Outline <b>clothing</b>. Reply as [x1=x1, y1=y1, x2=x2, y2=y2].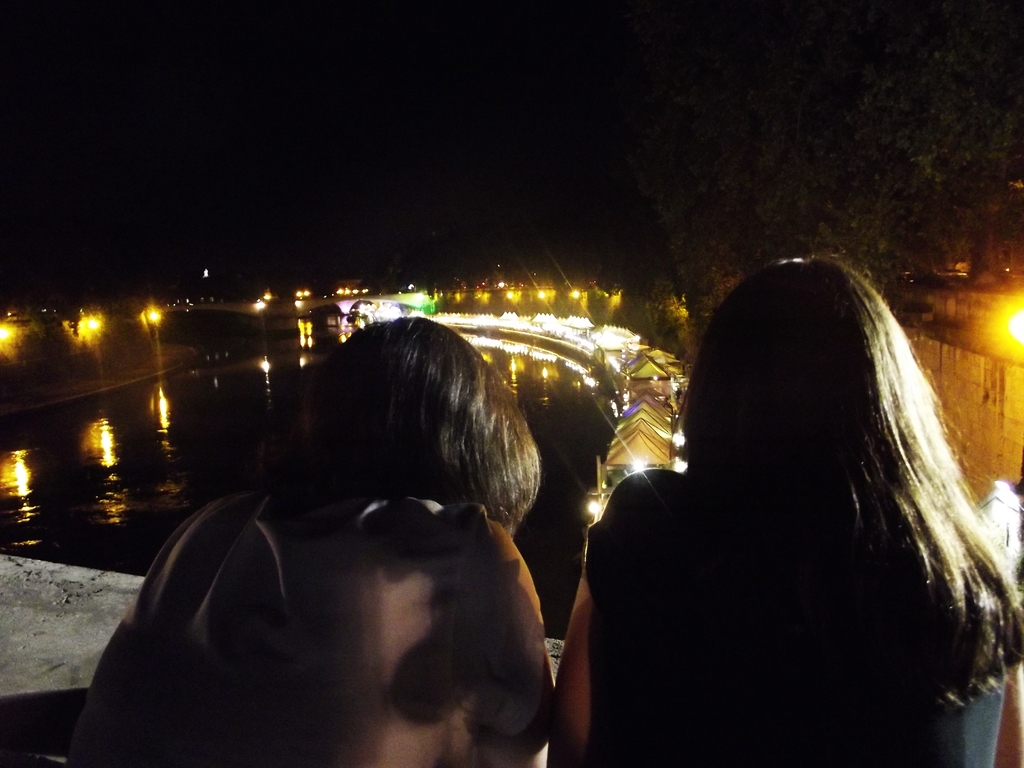
[x1=583, y1=461, x2=1004, y2=767].
